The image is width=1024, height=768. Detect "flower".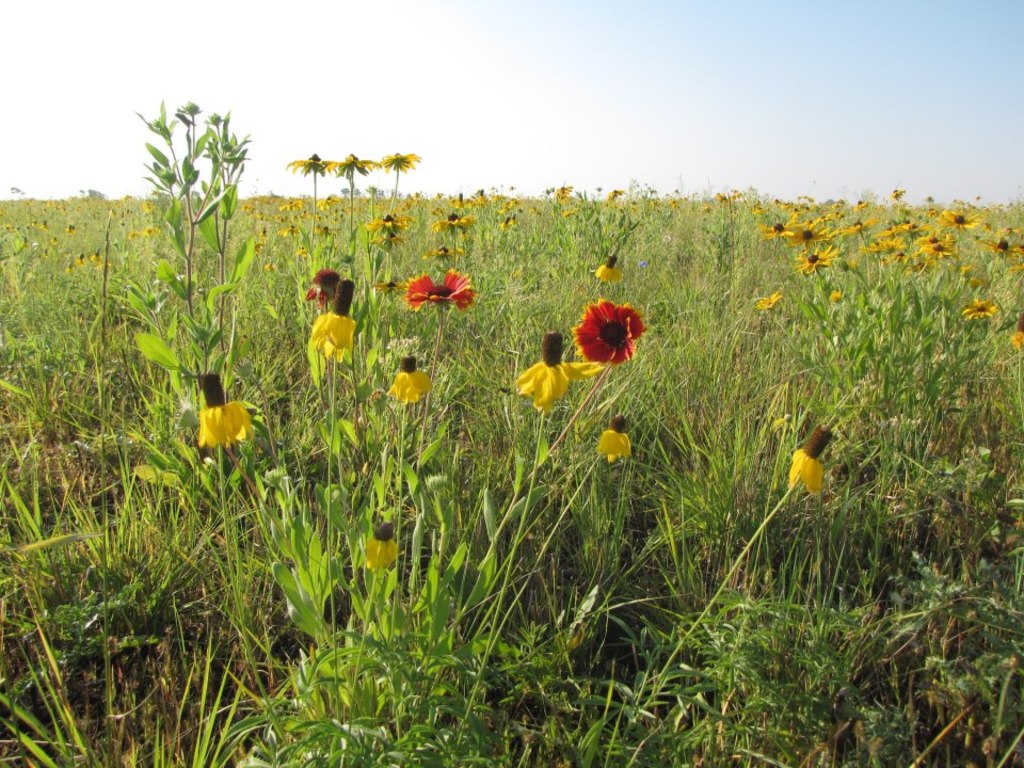
Detection: {"x1": 782, "y1": 423, "x2": 828, "y2": 497}.
